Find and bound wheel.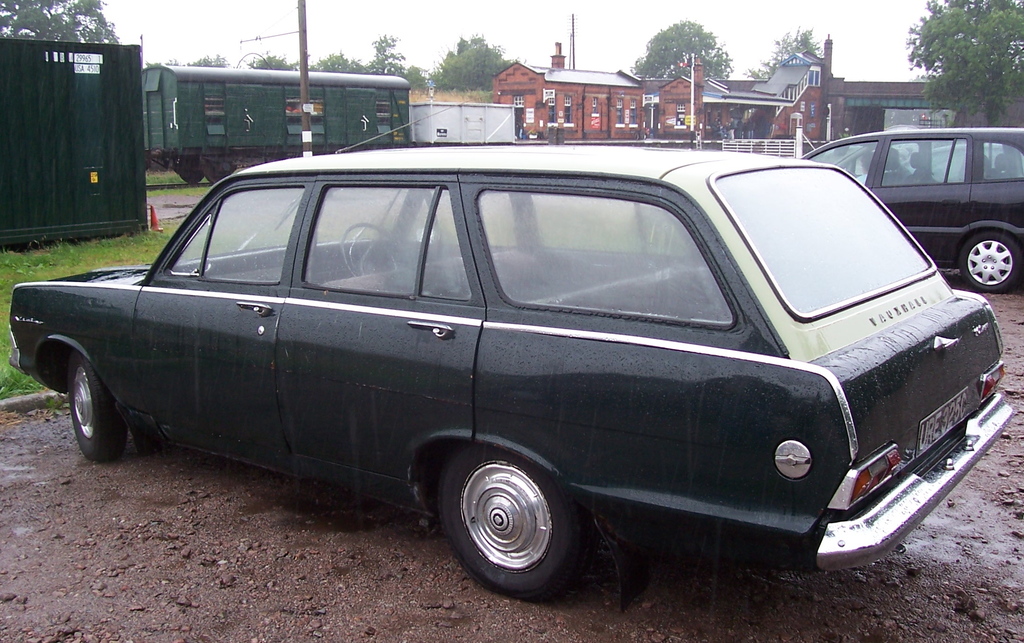
Bound: {"left": 433, "top": 447, "right": 589, "bottom": 598}.
